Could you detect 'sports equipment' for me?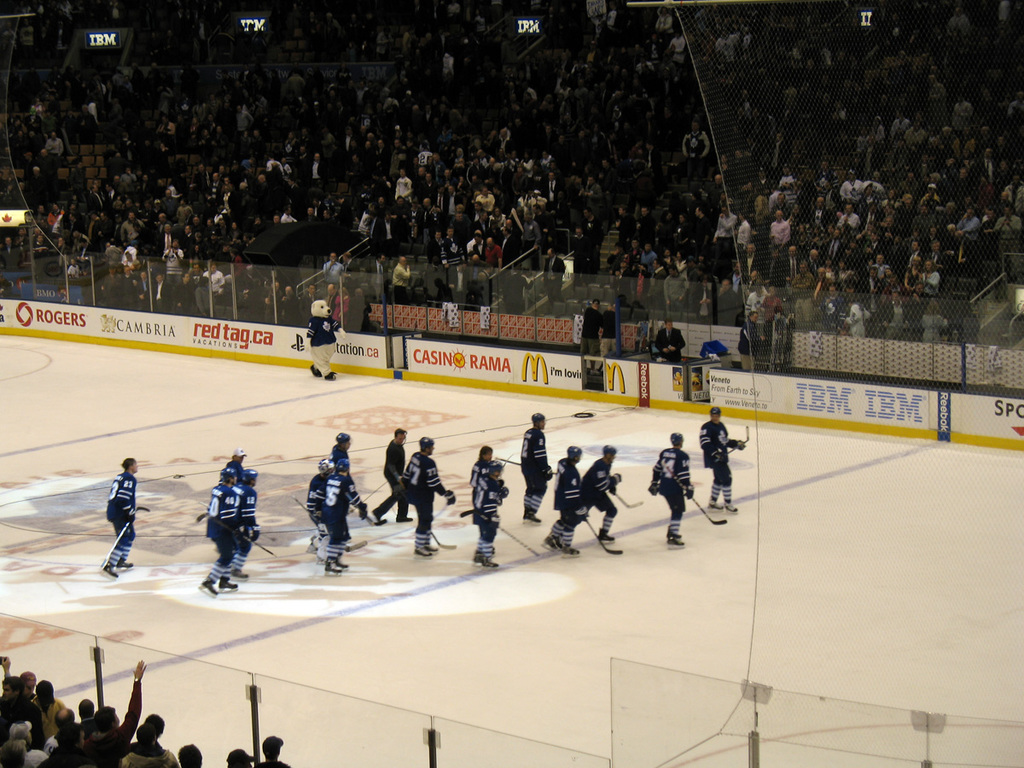
Detection result: Rect(577, 507, 596, 521).
